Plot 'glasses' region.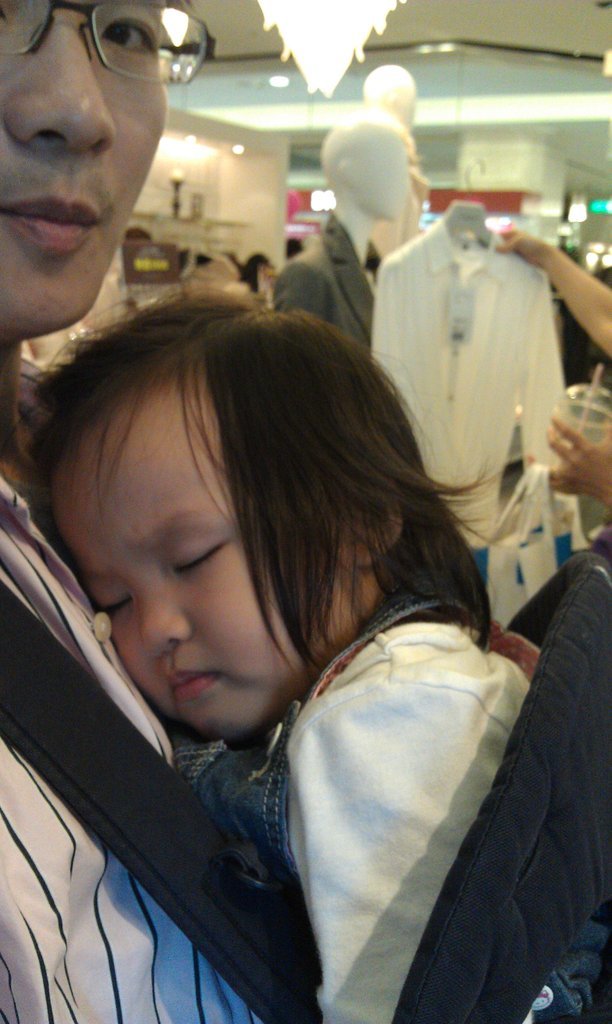
Plotted at 0 0 222 85.
